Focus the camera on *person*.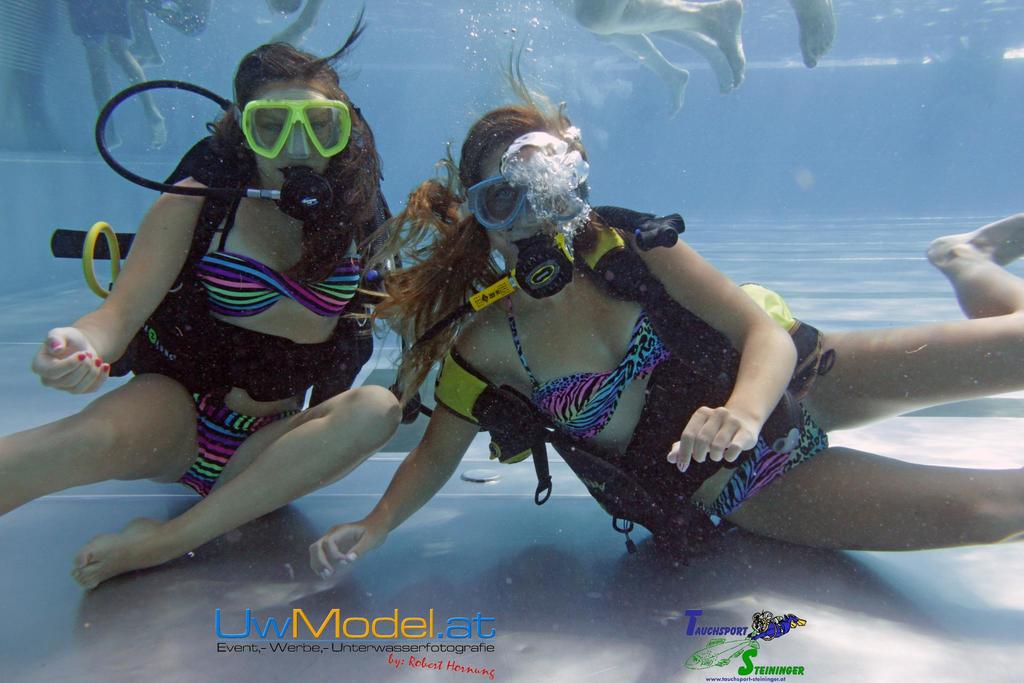
Focus region: <bbox>310, 111, 1023, 579</bbox>.
